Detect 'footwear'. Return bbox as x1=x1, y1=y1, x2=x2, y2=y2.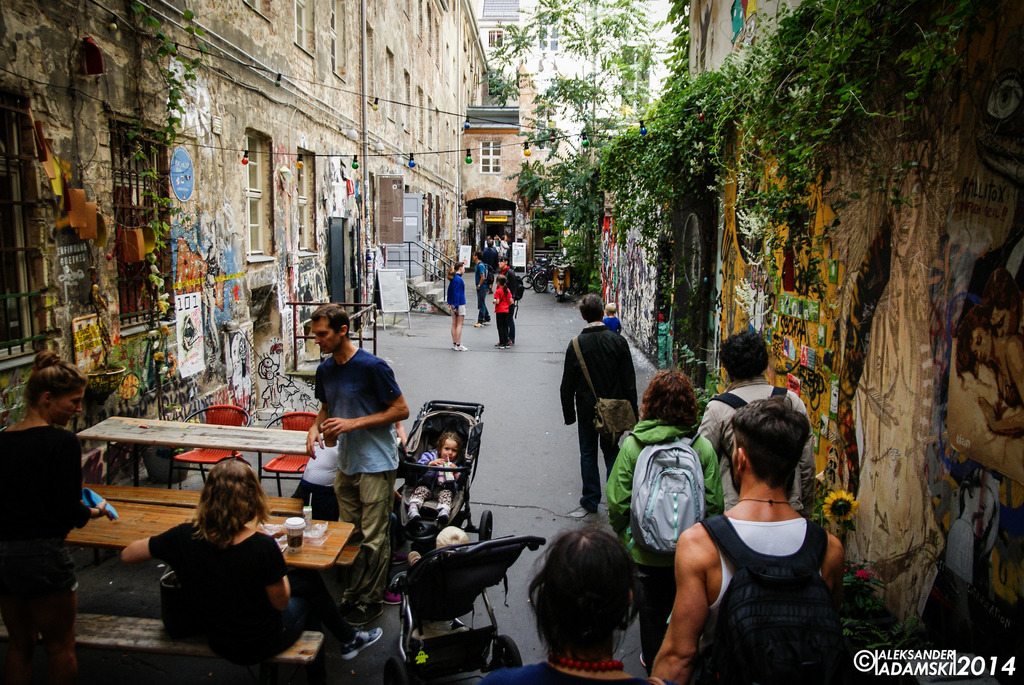
x1=381, y1=590, x2=399, y2=605.
